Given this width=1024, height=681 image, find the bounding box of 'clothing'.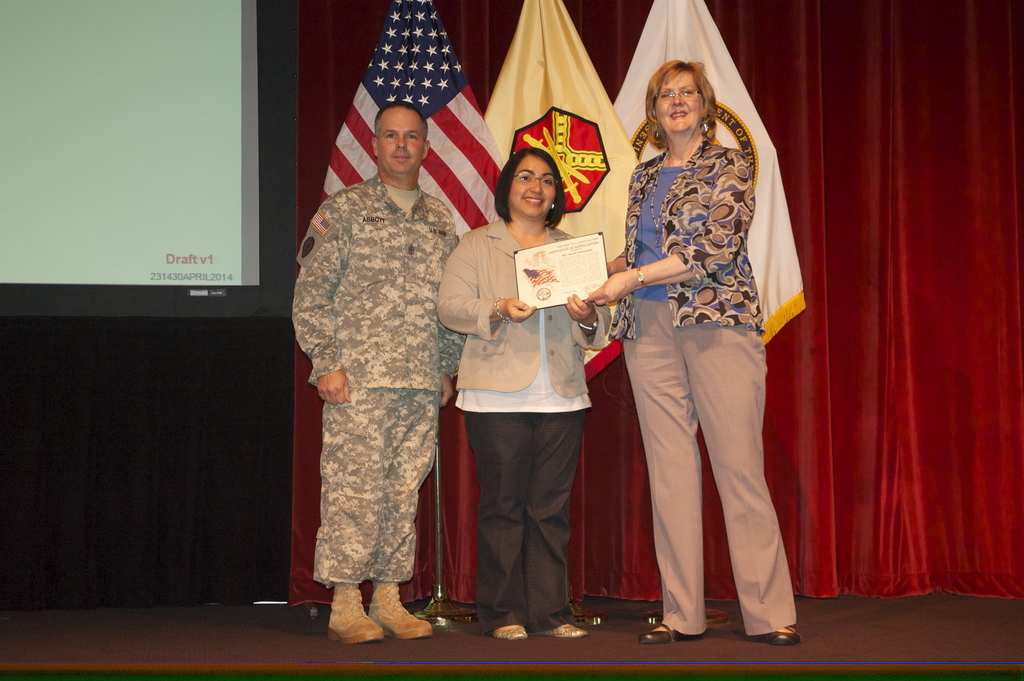
Rect(609, 135, 799, 634).
